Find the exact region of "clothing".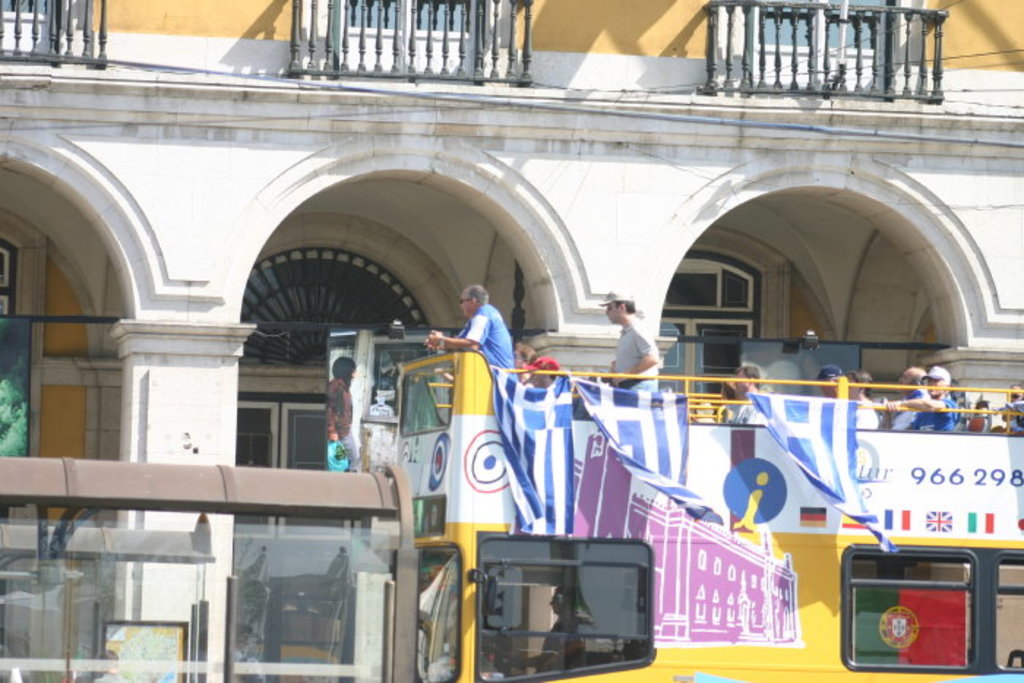
Exact region: 908:396:957:429.
